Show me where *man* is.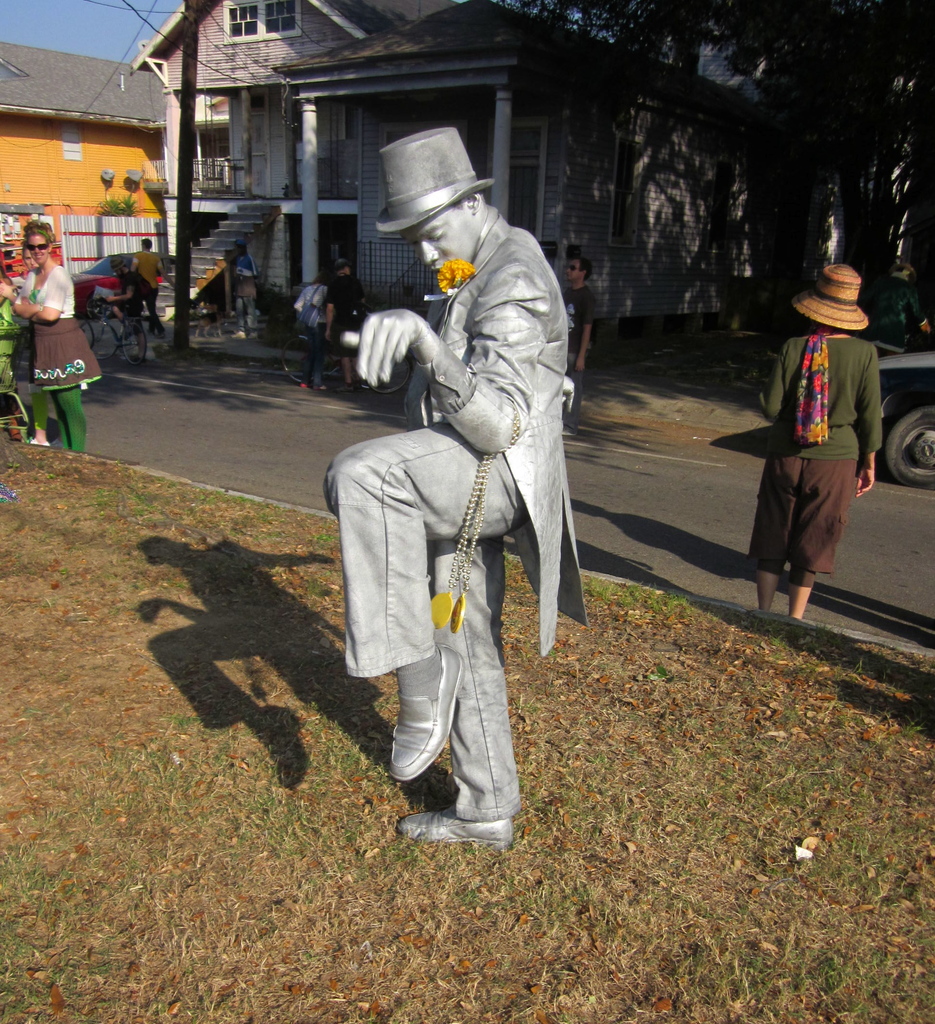
*man* is at pyautogui.locateOnScreen(332, 91, 586, 882).
